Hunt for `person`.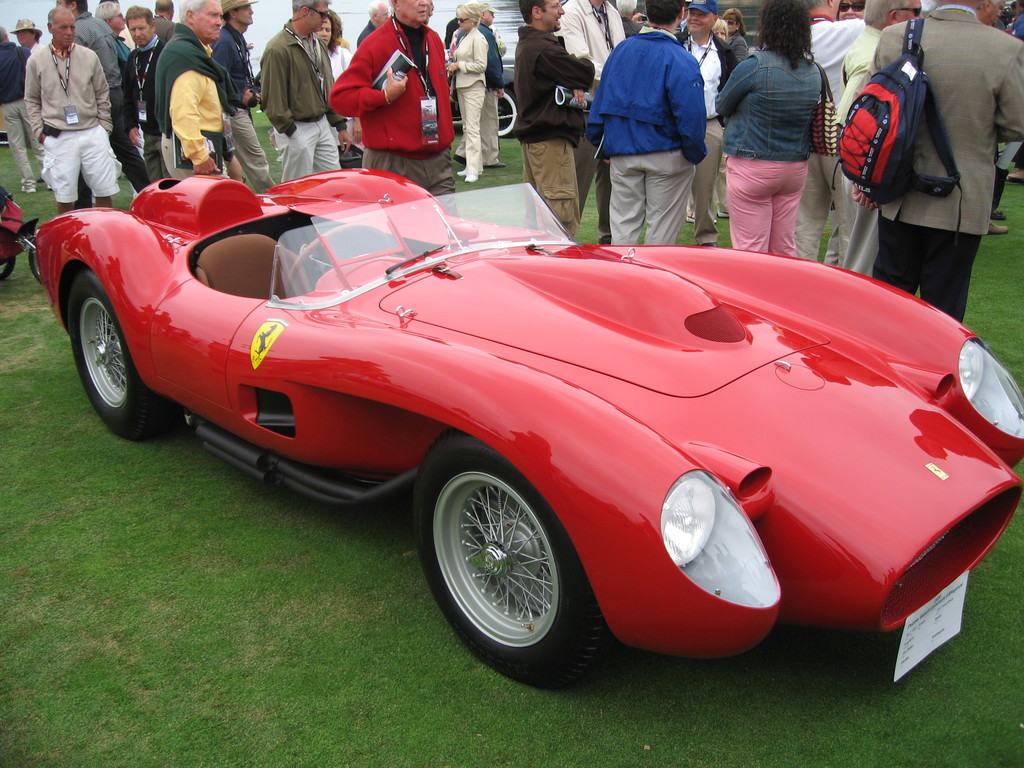
Hunted down at bbox=[714, 16, 728, 40].
